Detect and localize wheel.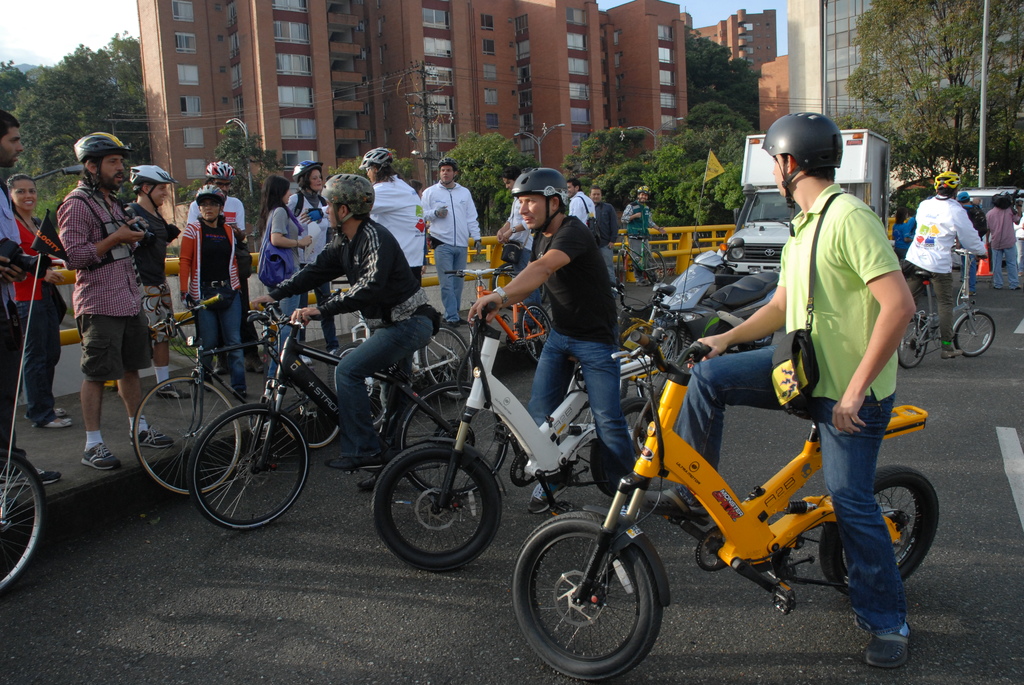
Localized at Rect(397, 379, 511, 490).
